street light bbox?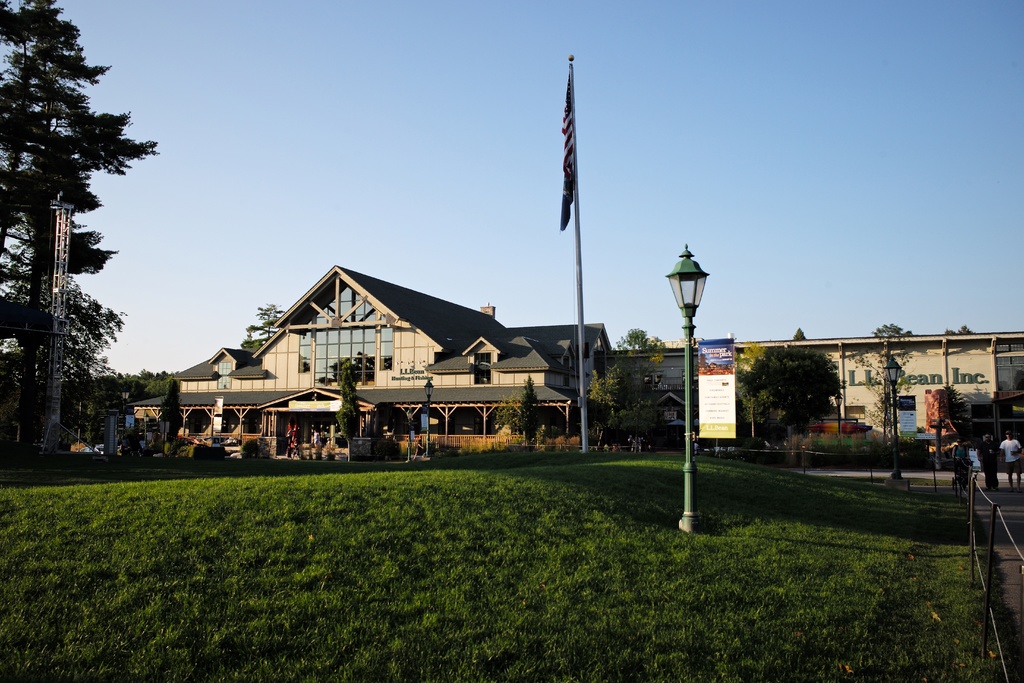
(120,388,131,445)
